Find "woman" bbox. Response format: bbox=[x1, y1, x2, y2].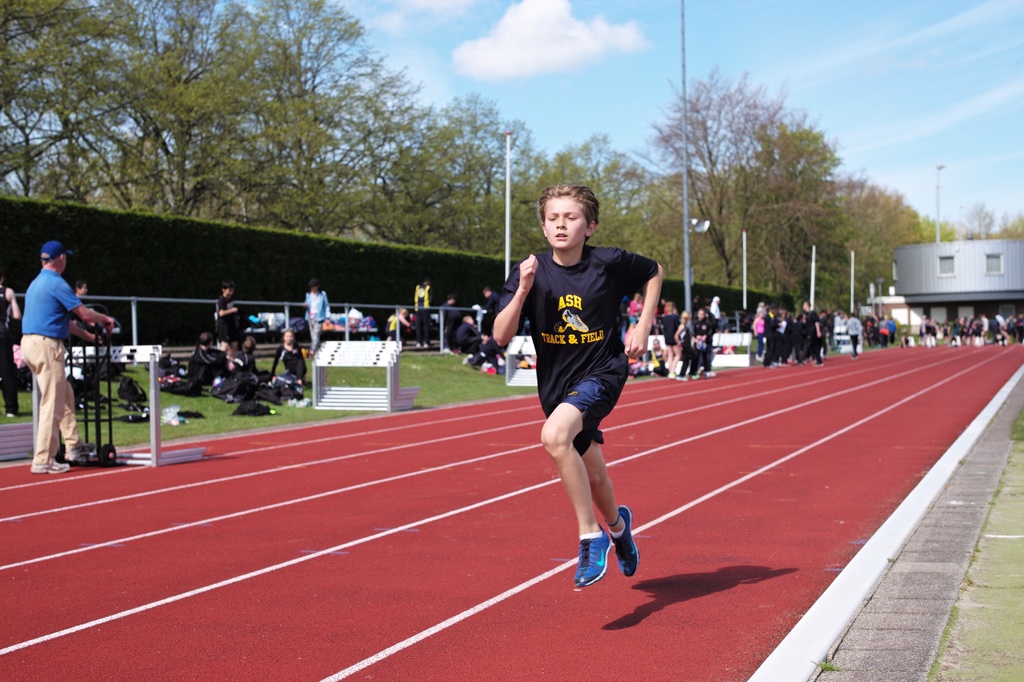
bbox=[626, 292, 644, 328].
